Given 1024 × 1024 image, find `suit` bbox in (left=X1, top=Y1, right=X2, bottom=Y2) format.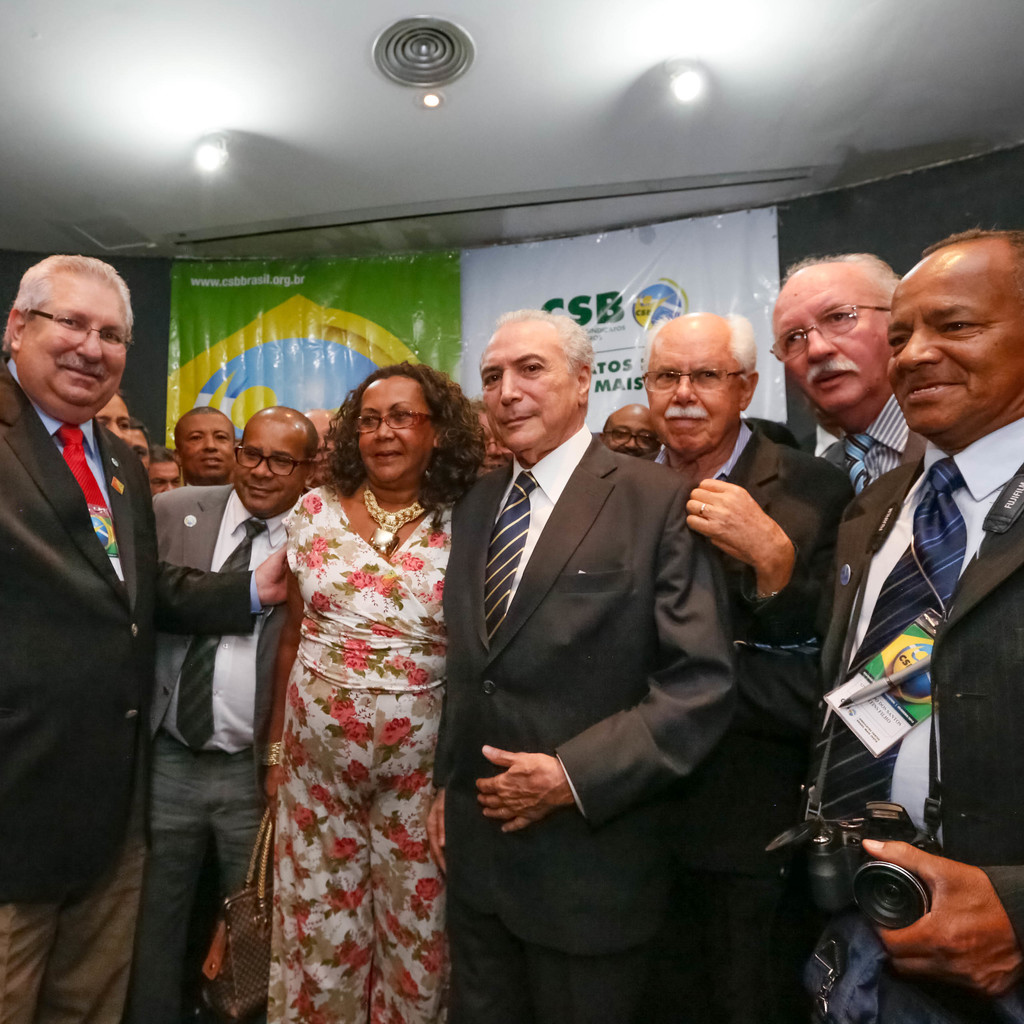
(left=0, top=357, right=263, bottom=1023).
